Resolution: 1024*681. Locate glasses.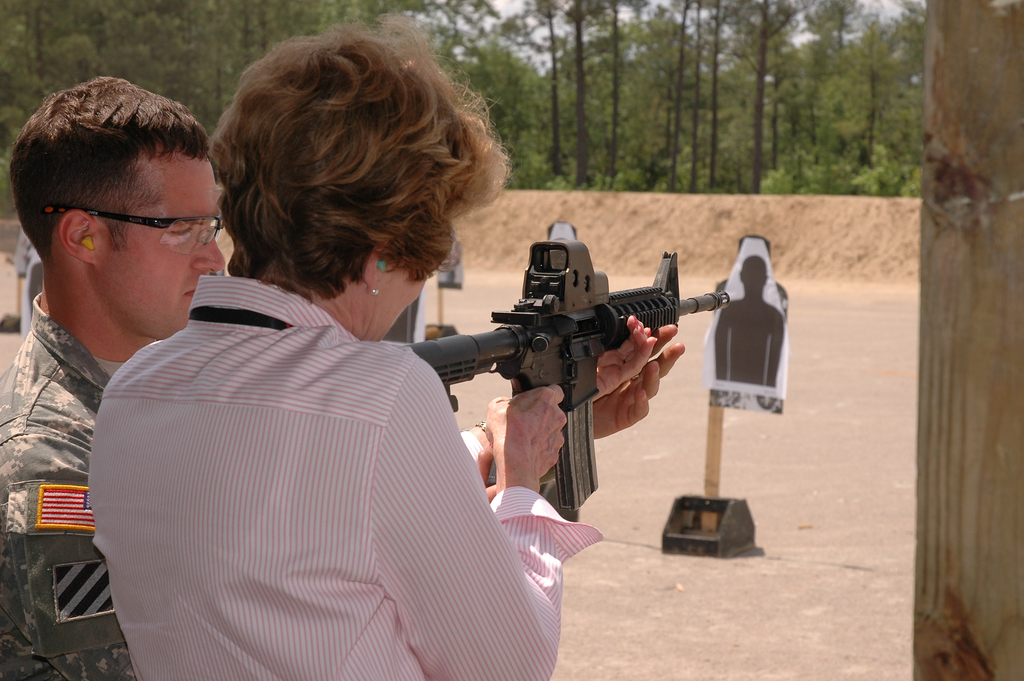
<region>45, 204, 235, 259</region>.
